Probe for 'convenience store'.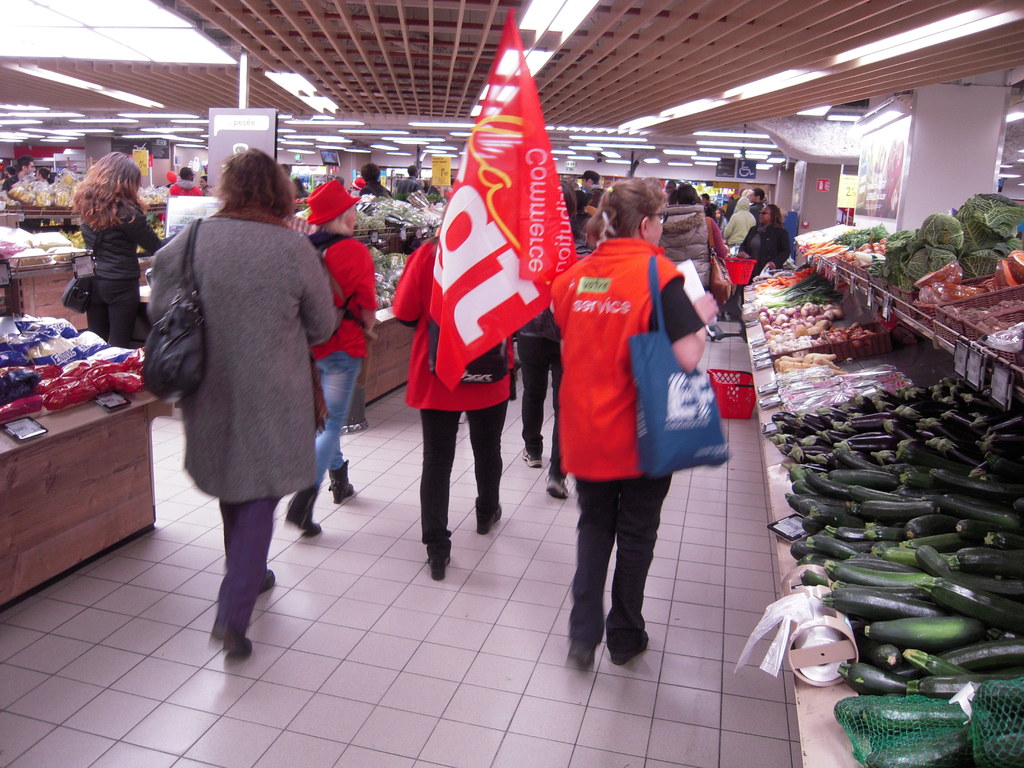
Probe result: bbox(0, 0, 1023, 767).
